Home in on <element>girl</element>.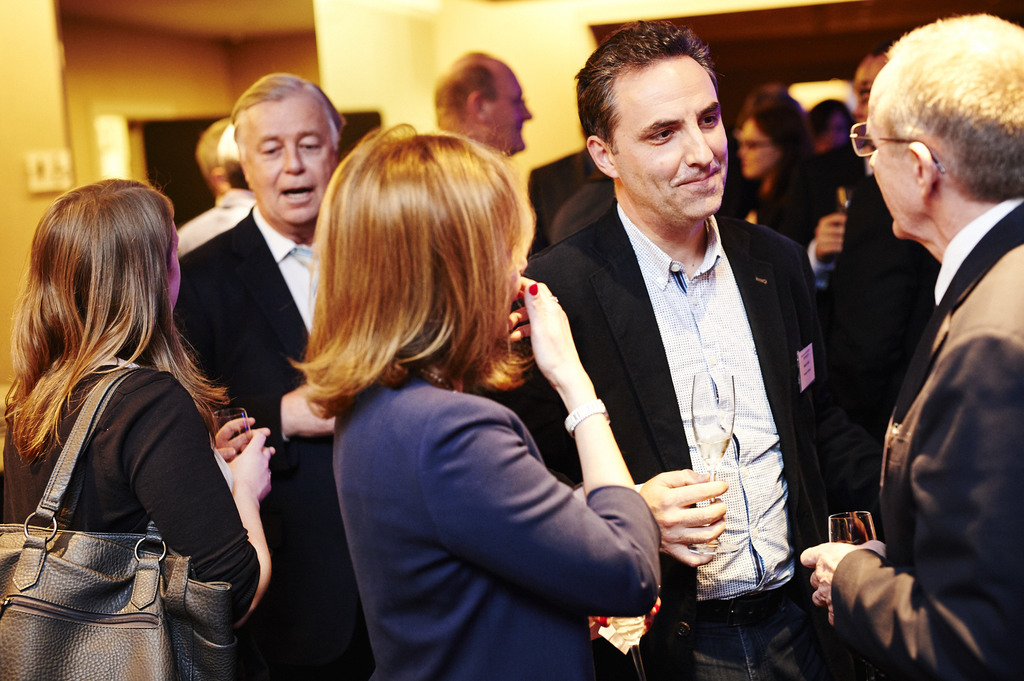
Homed in at 0/179/285/680.
